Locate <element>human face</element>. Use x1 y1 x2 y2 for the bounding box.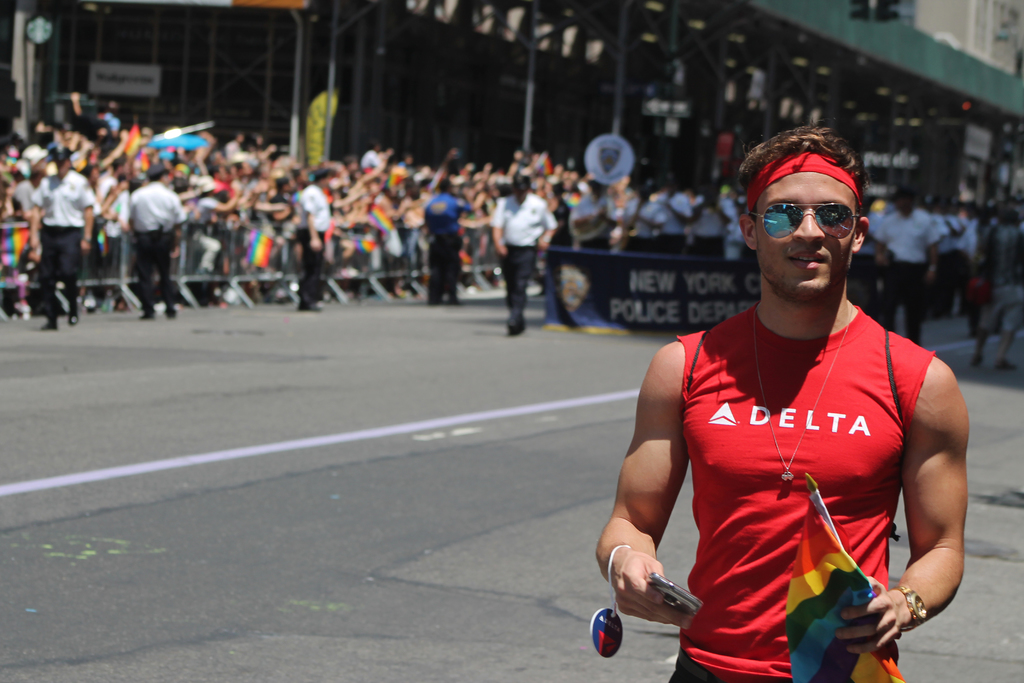
755 172 856 295.
